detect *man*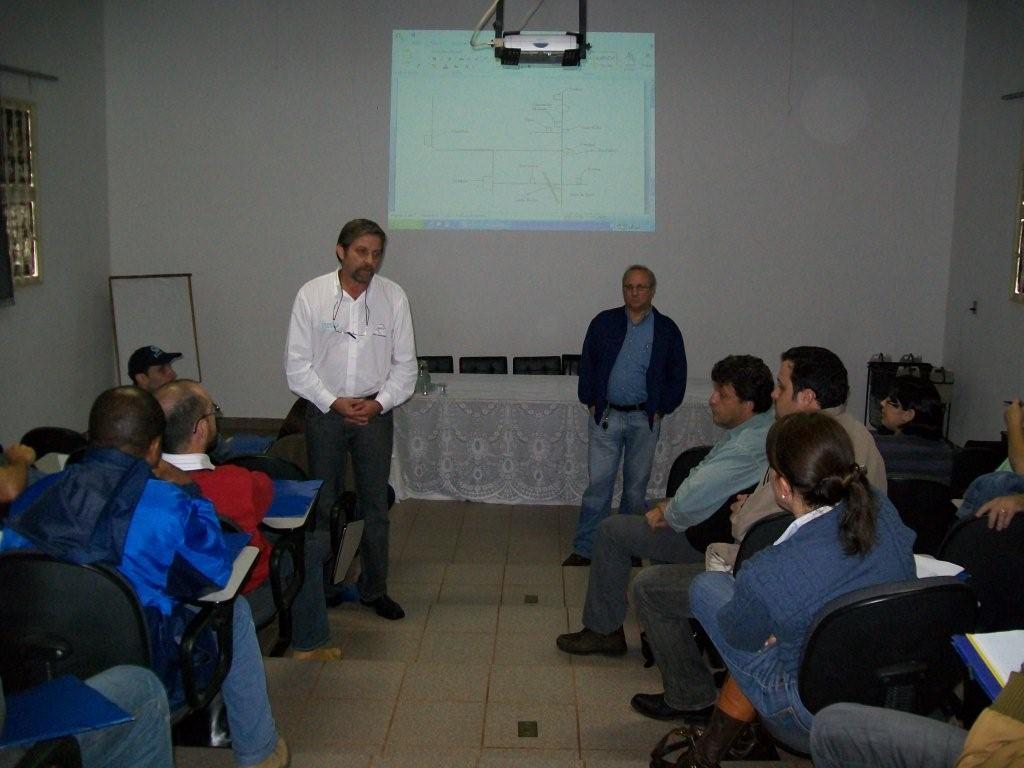
left=563, top=262, right=702, bottom=568
